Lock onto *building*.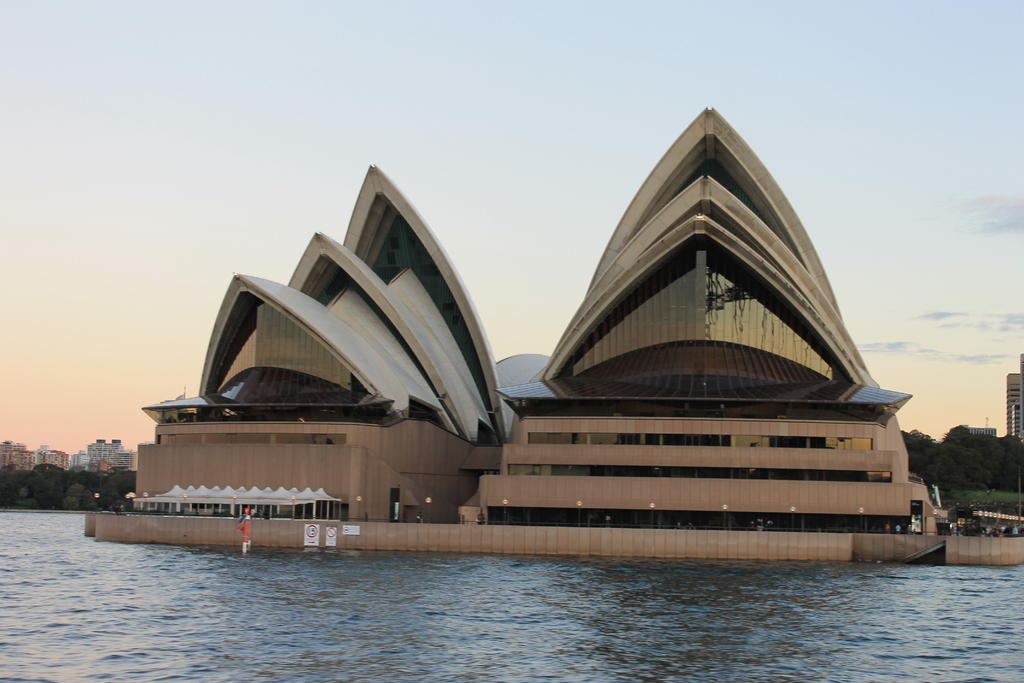
Locked: x1=87, y1=103, x2=953, y2=564.
